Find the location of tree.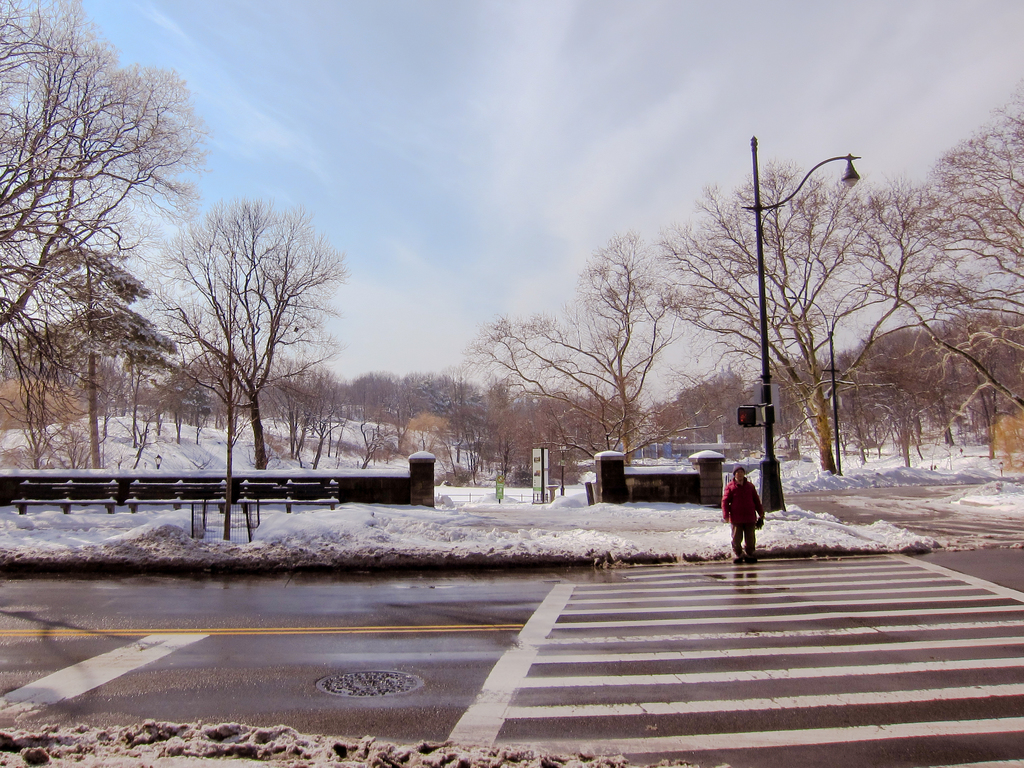
Location: (173, 248, 266, 540).
